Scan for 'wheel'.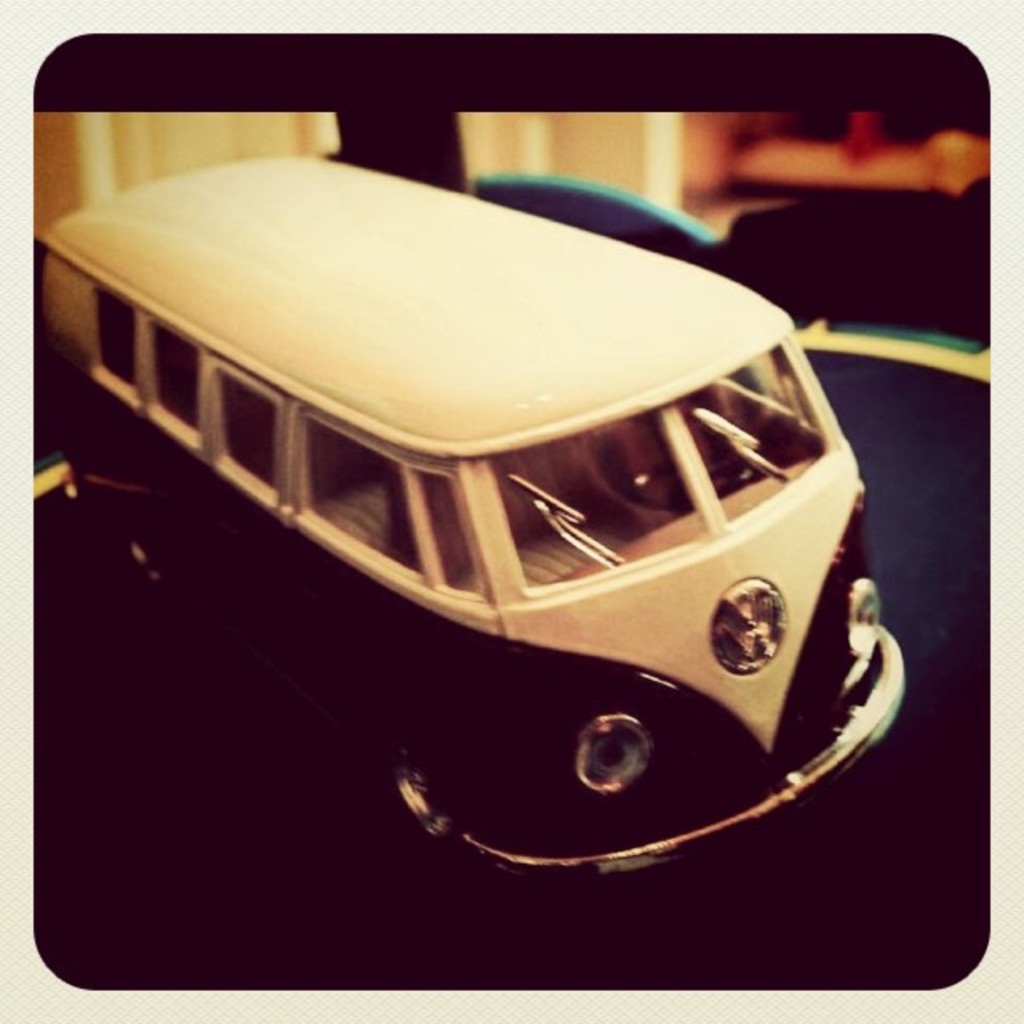
Scan result: 385 723 462 848.
